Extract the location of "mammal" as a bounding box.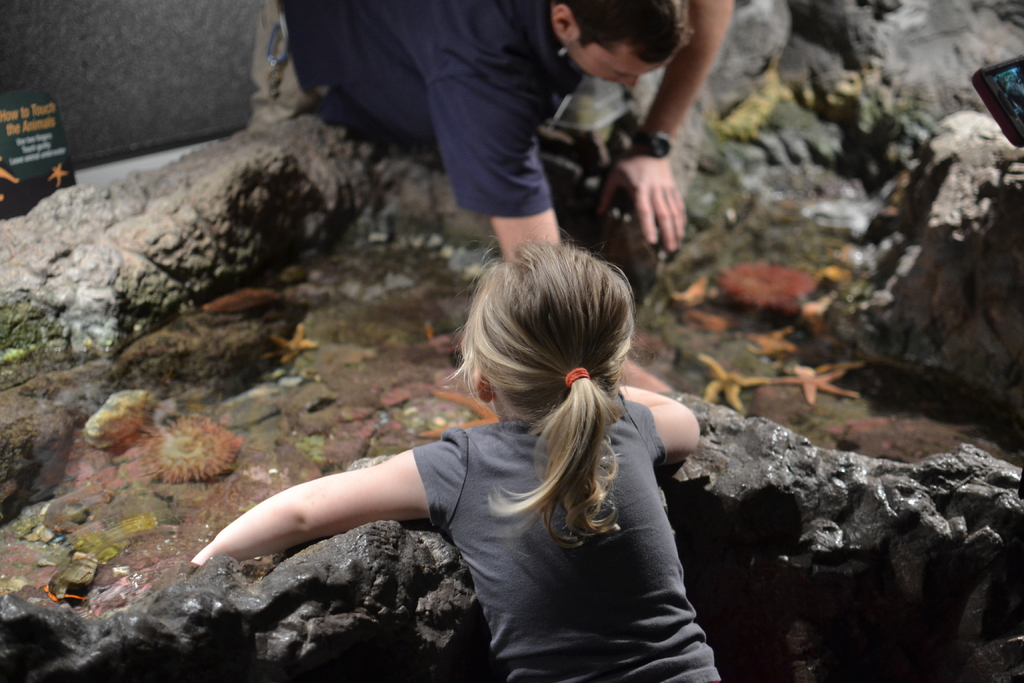
(138, 197, 764, 658).
